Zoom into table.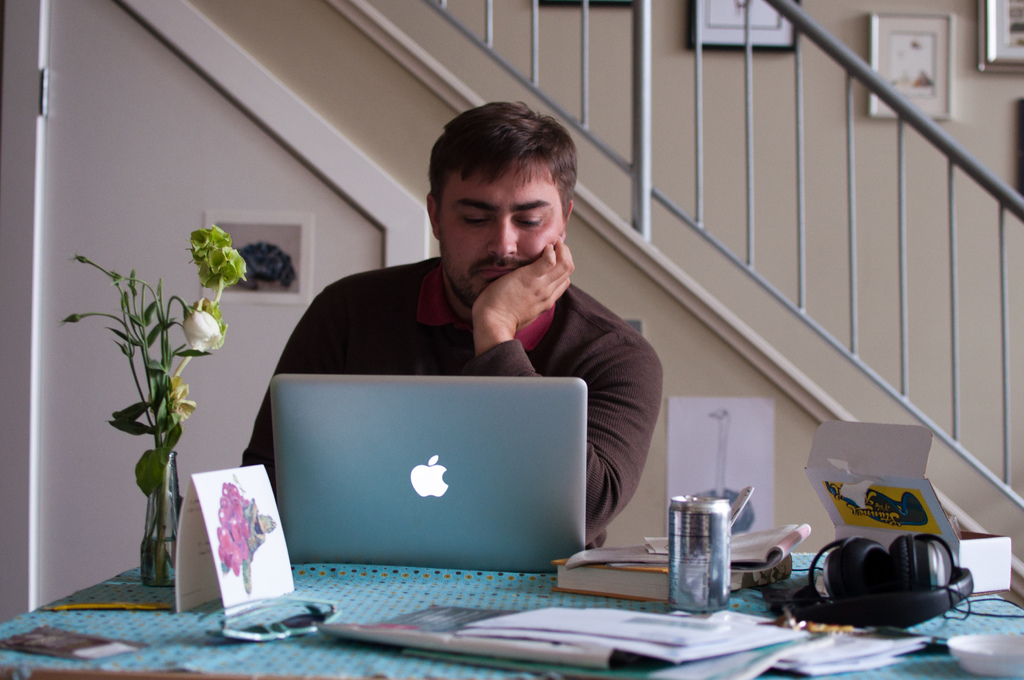
Zoom target: locate(0, 546, 1023, 679).
